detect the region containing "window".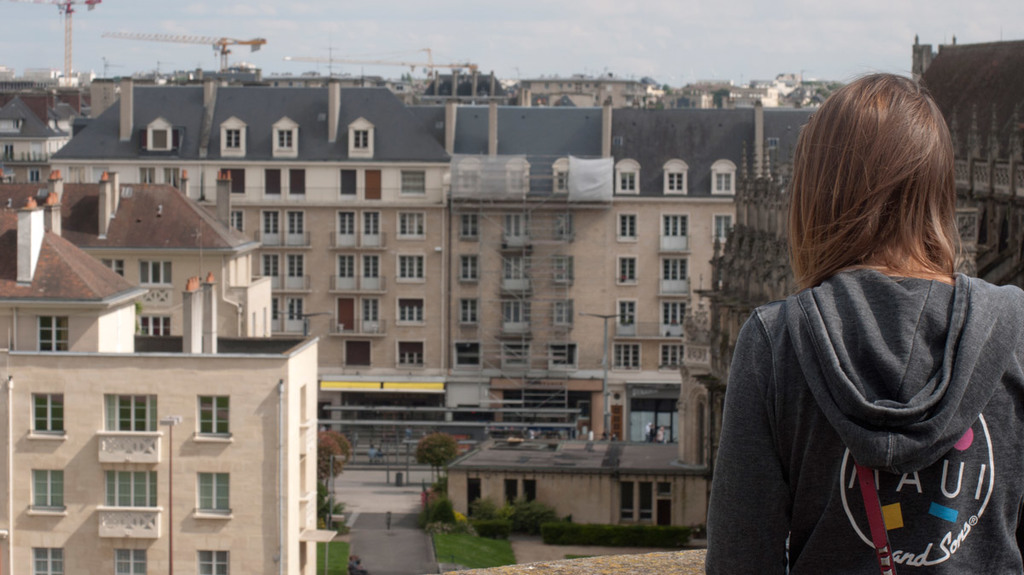
select_region(395, 289, 426, 324).
